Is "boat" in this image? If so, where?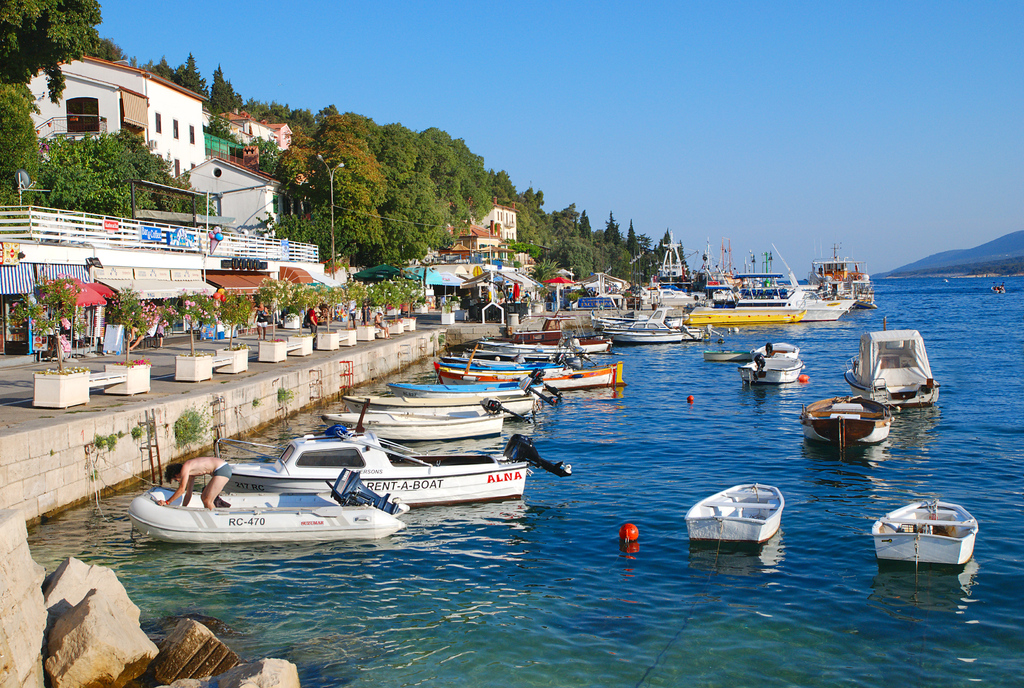
Yes, at (225,398,573,511).
